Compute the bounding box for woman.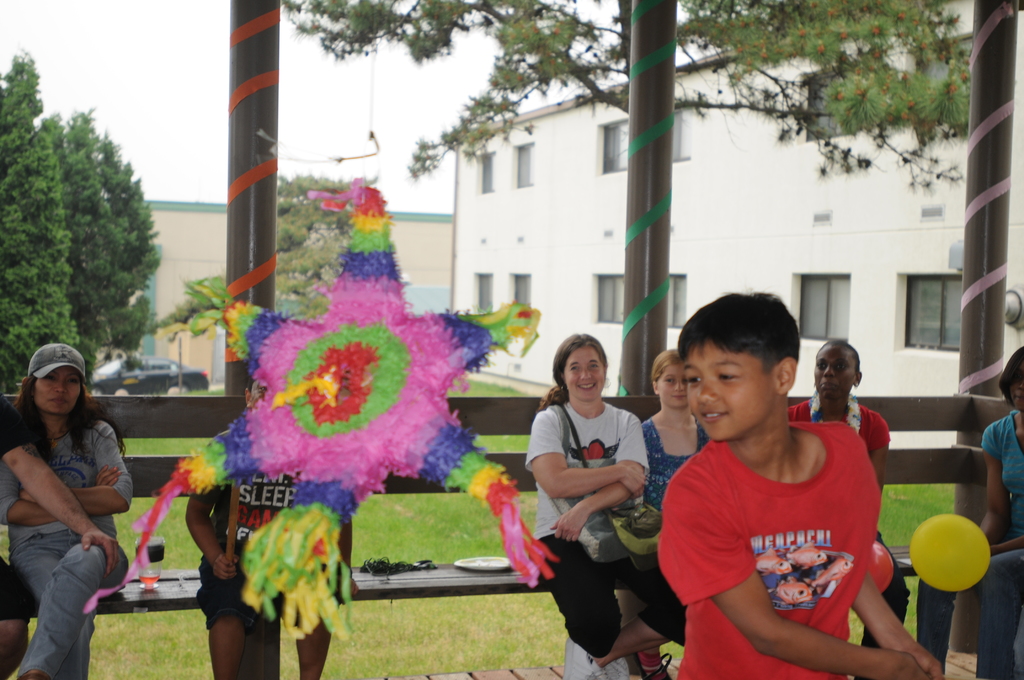
785, 341, 913, 679.
